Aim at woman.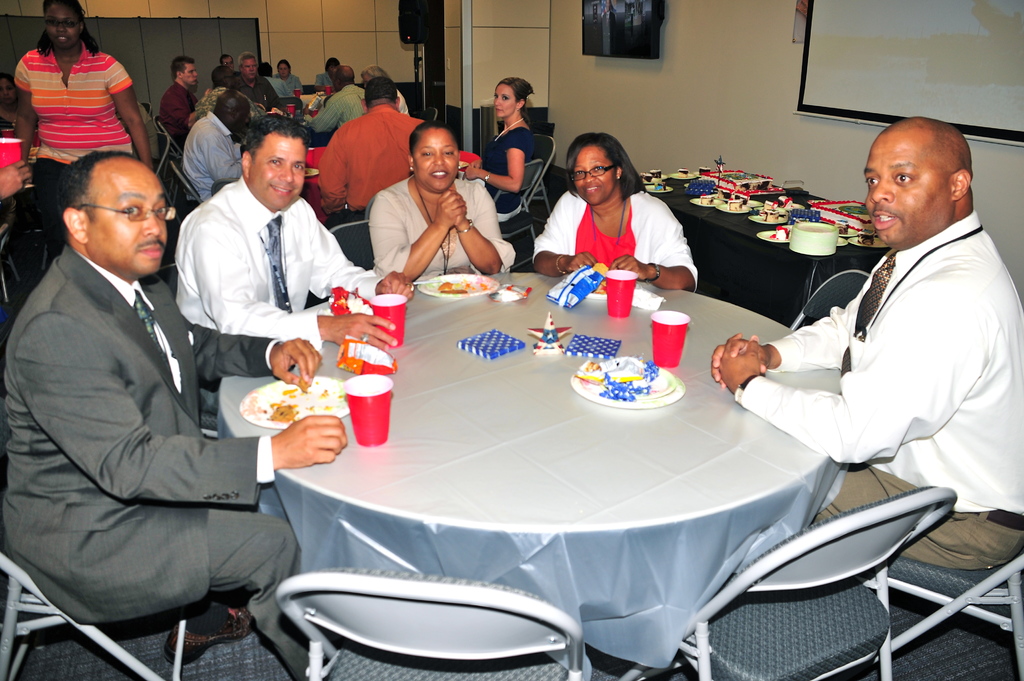
Aimed at 369,121,520,284.
